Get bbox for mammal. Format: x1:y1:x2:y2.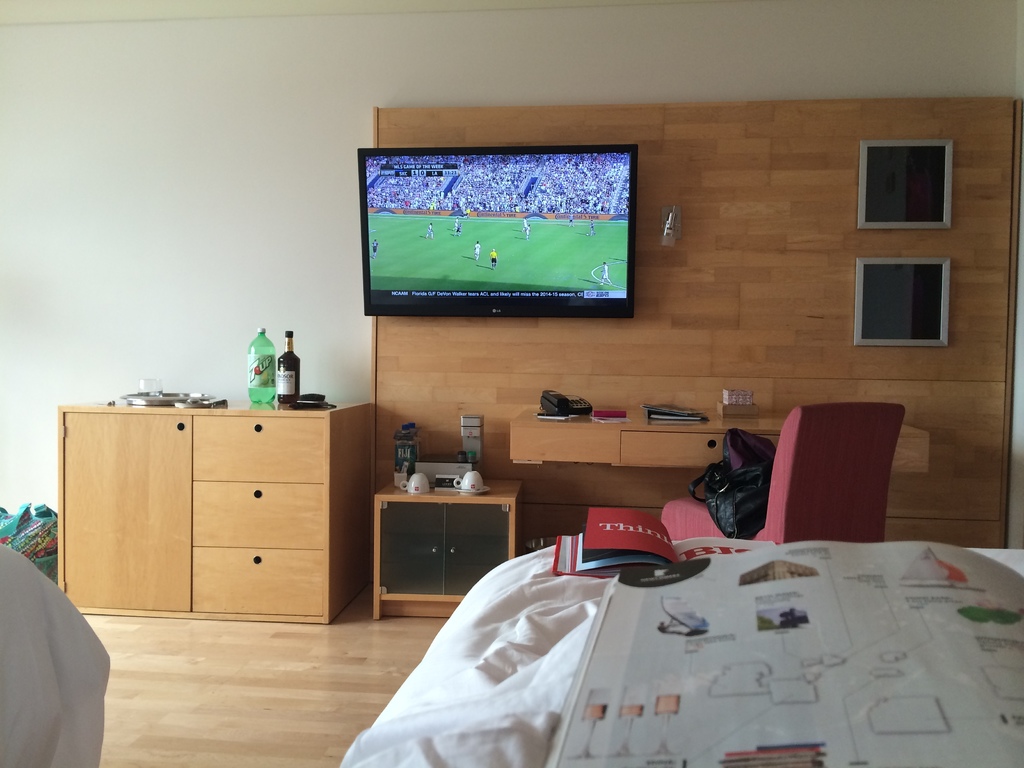
454:221:465:236.
